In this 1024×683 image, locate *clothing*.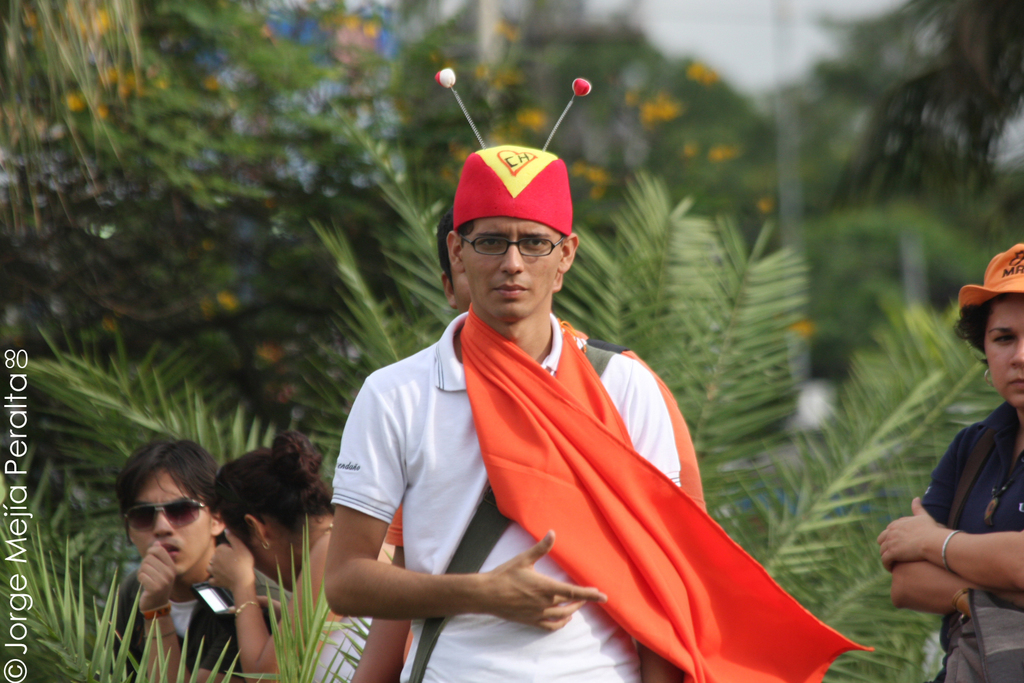
Bounding box: 918, 397, 1023, 682.
